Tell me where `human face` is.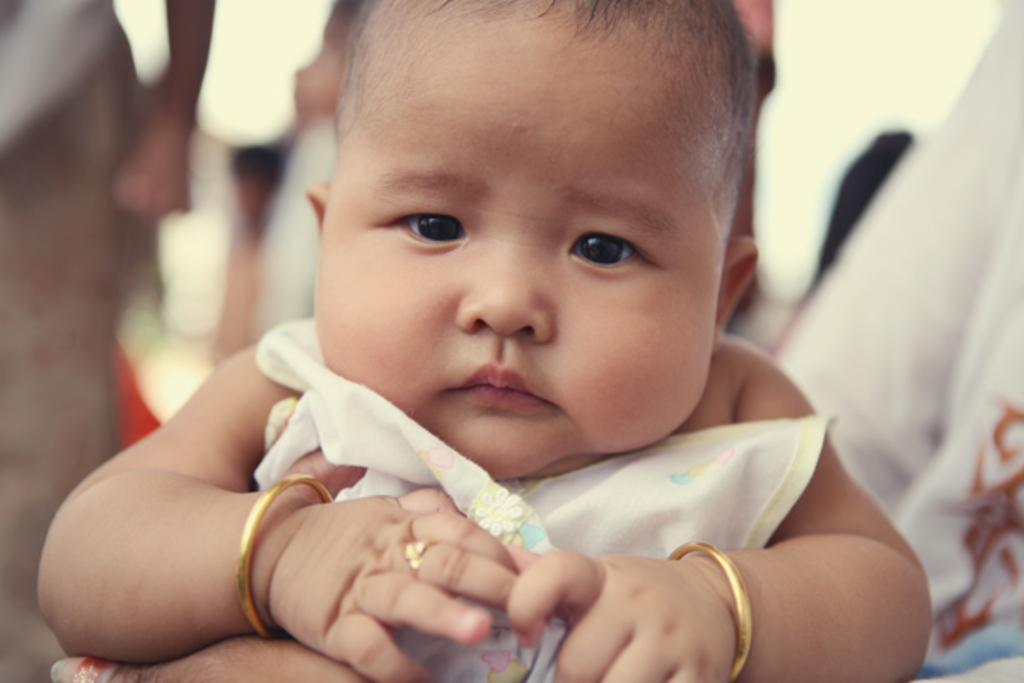
`human face` is at BBox(317, 55, 724, 480).
